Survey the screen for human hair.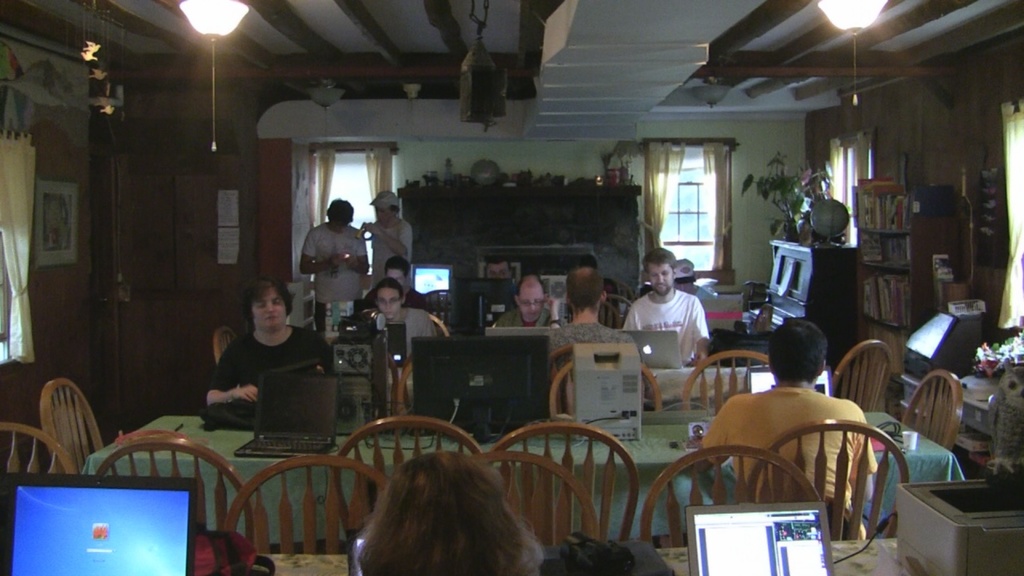
Survey found: x1=515, y1=272, x2=546, y2=298.
